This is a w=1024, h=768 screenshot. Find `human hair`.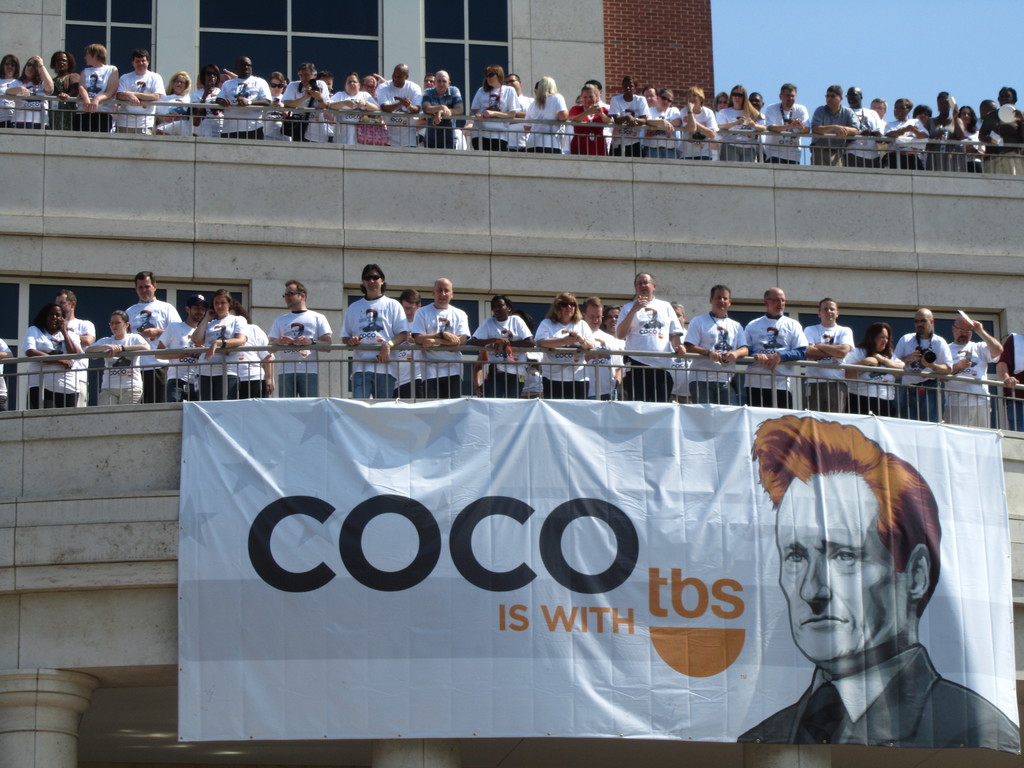
Bounding box: x1=648, y1=307, x2=657, y2=316.
